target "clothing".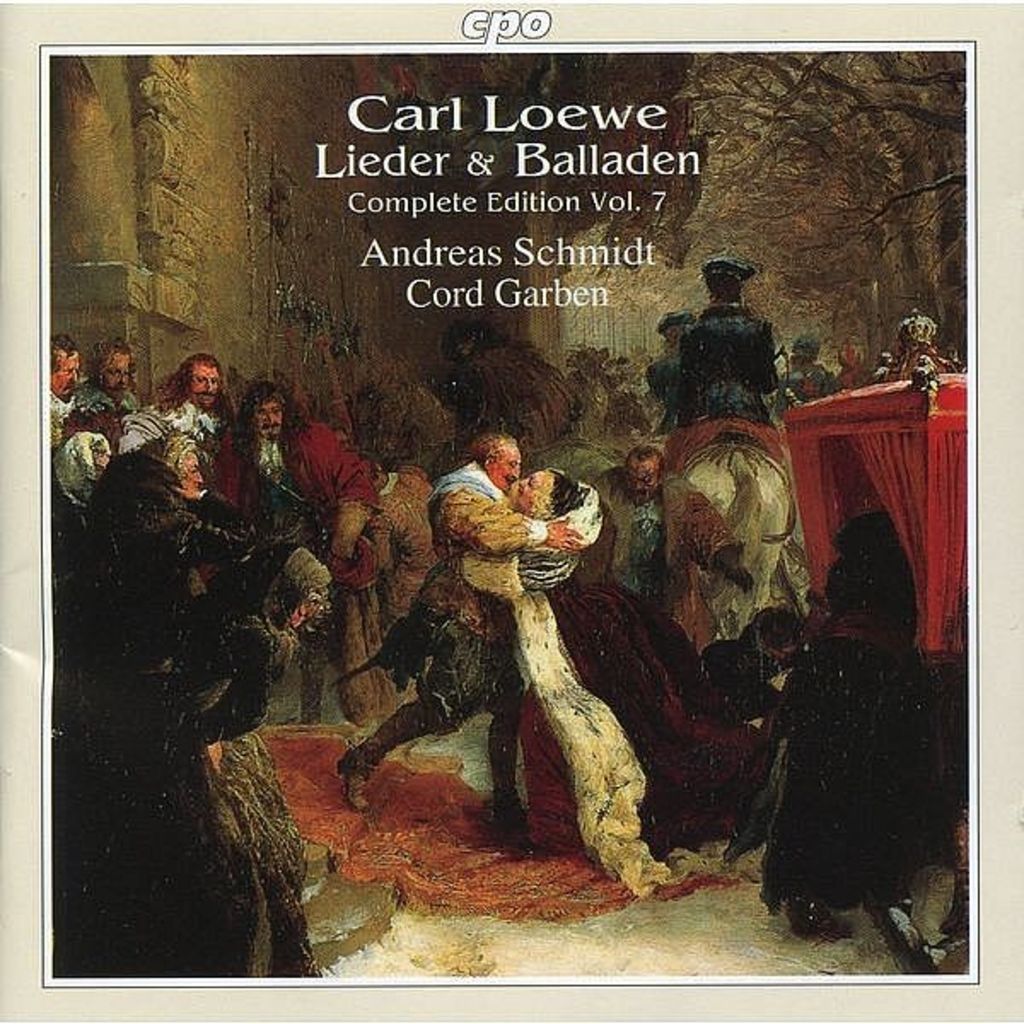
Target region: (left=459, top=483, right=770, bottom=896).
